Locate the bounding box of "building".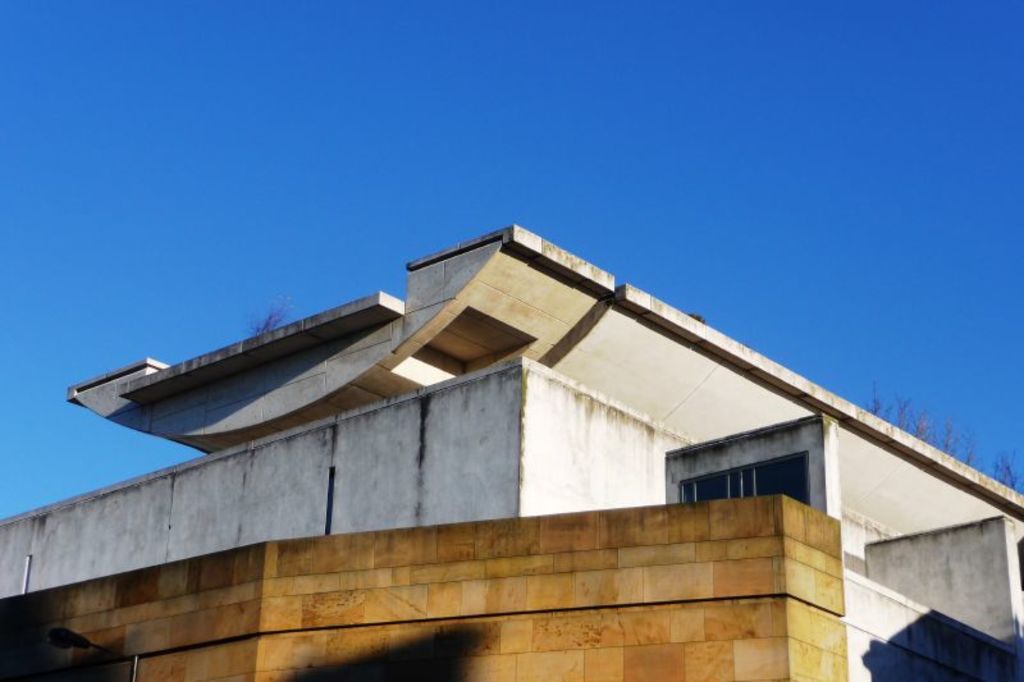
Bounding box: region(0, 220, 1023, 681).
